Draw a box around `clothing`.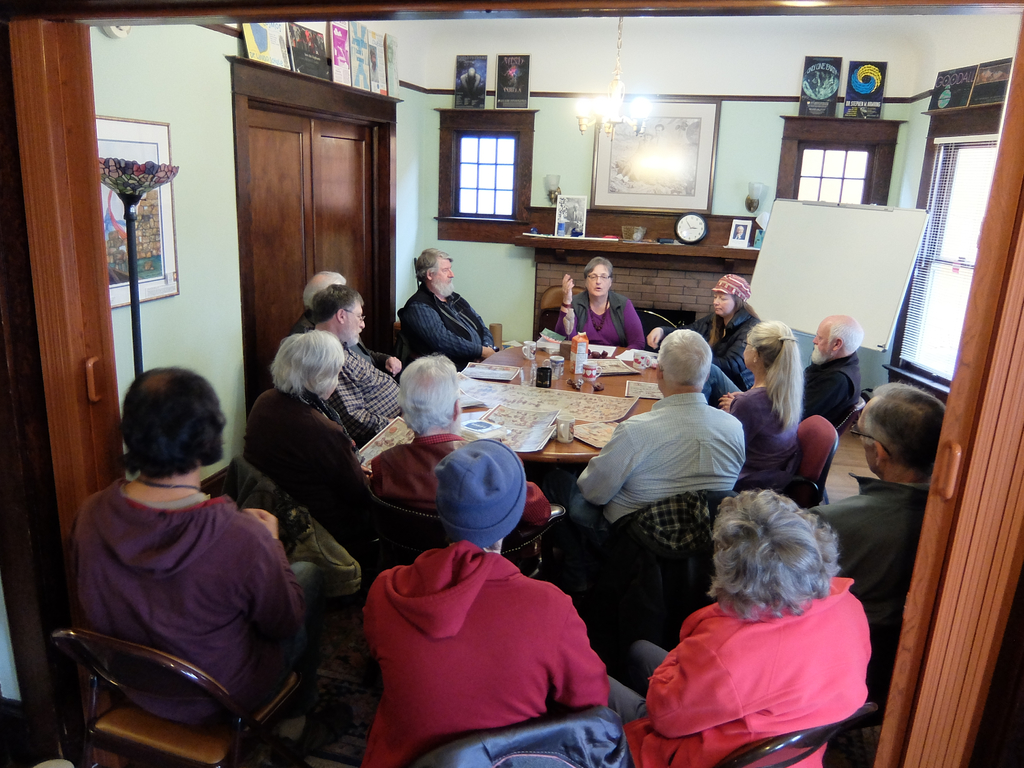
<box>395,280,493,367</box>.
